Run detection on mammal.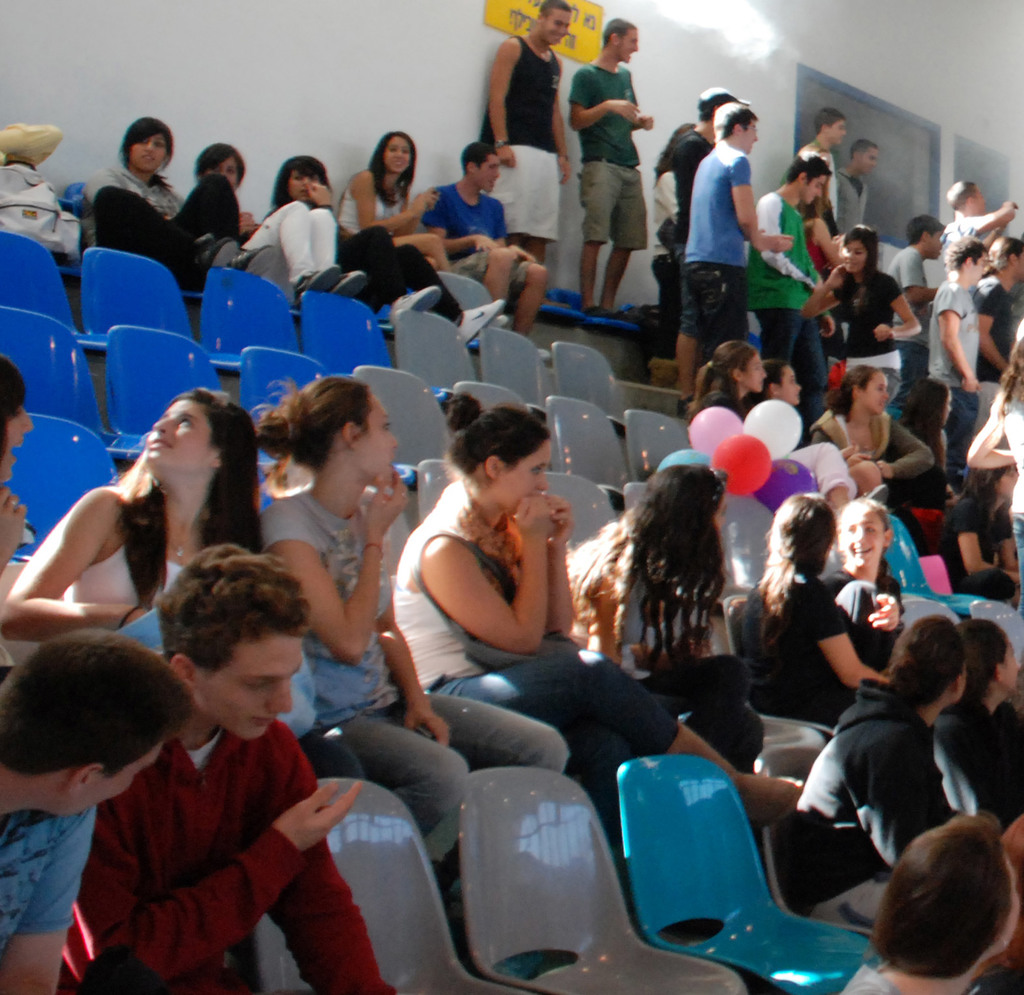
Result: (836,133,881,218).
